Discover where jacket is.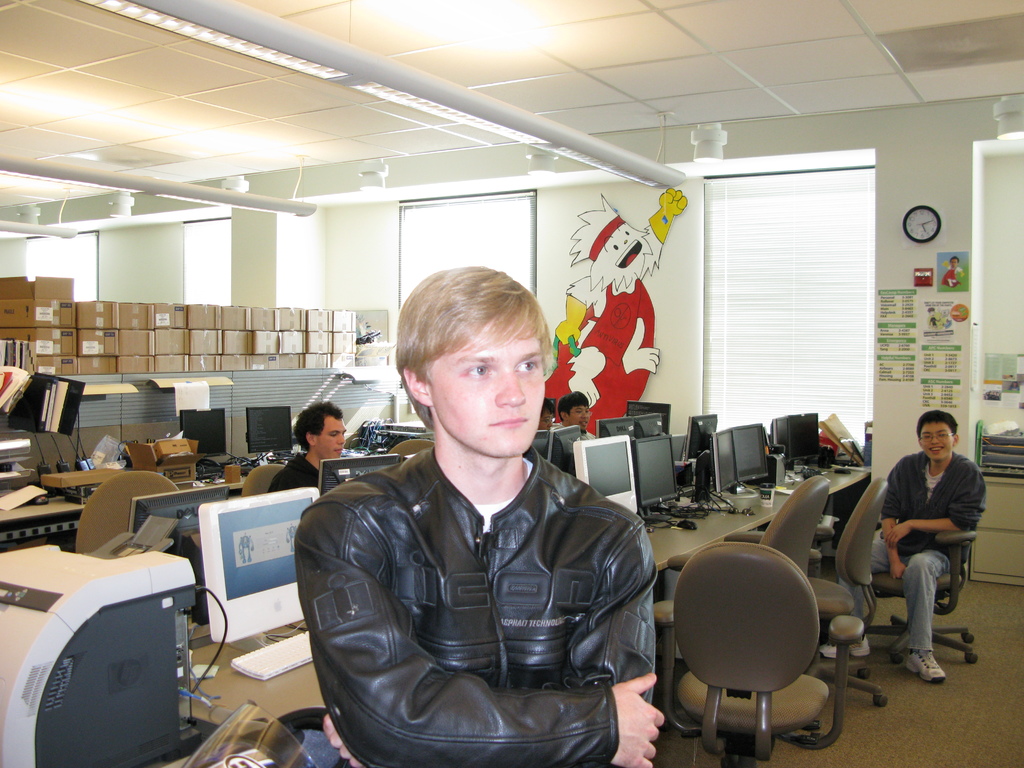
Discovered at x1=284 y1=374 x2=668 y2=767.
